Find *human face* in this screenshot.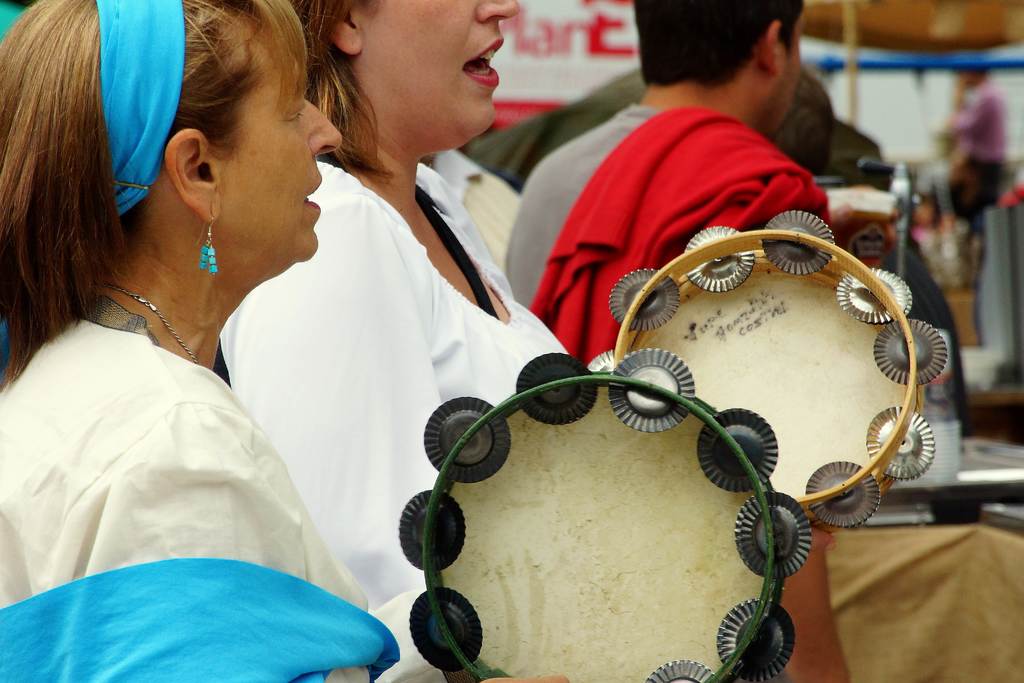
The bounding box for *human face* is box(212, 17, 355, 270).
